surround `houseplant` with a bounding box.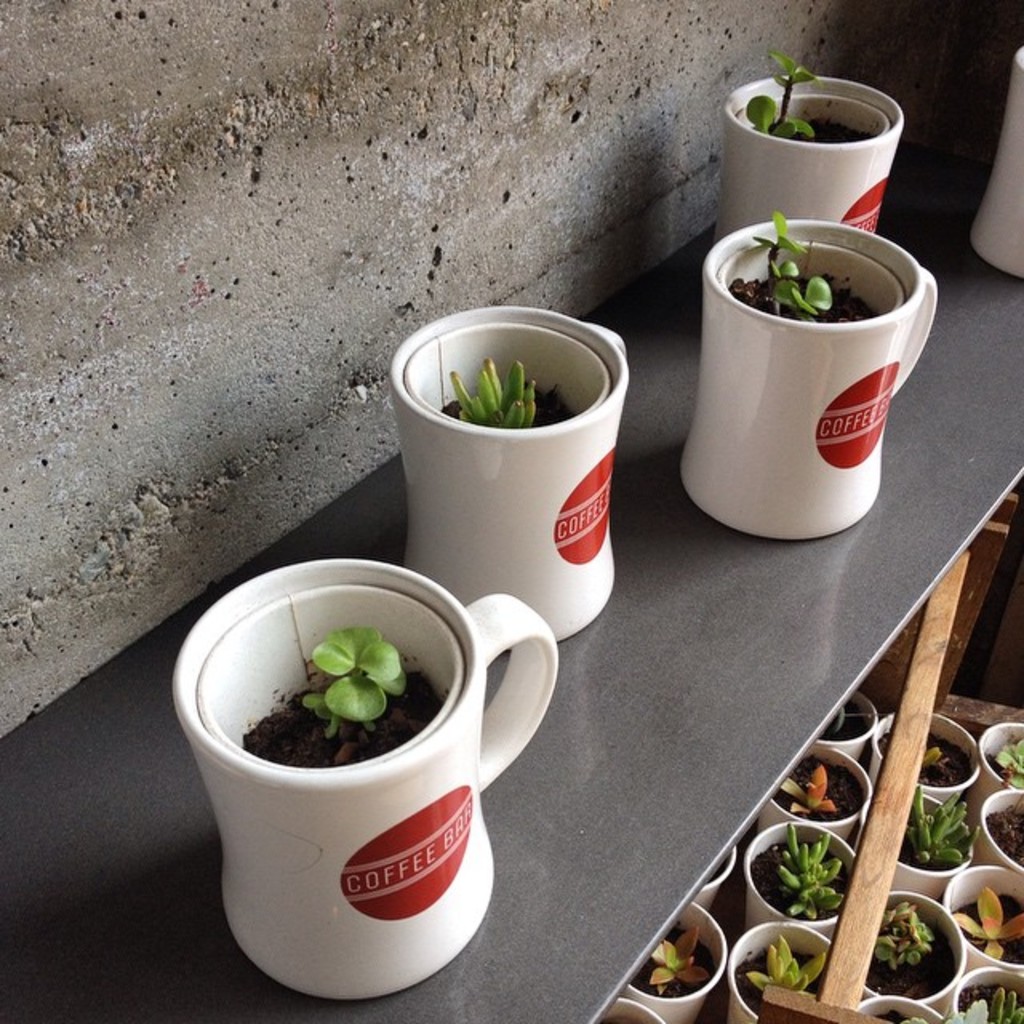
(left=168, top=550, right=558, bottom=1005).
